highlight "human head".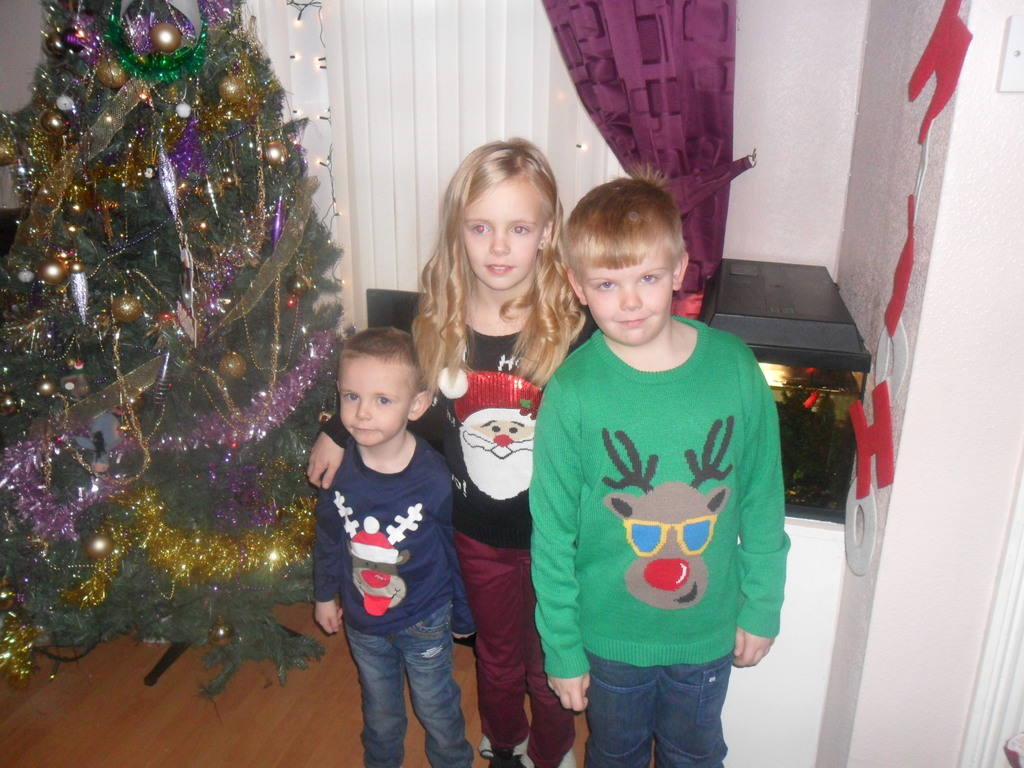
Highlighted region: Rect(456, 371, 545, 499).
